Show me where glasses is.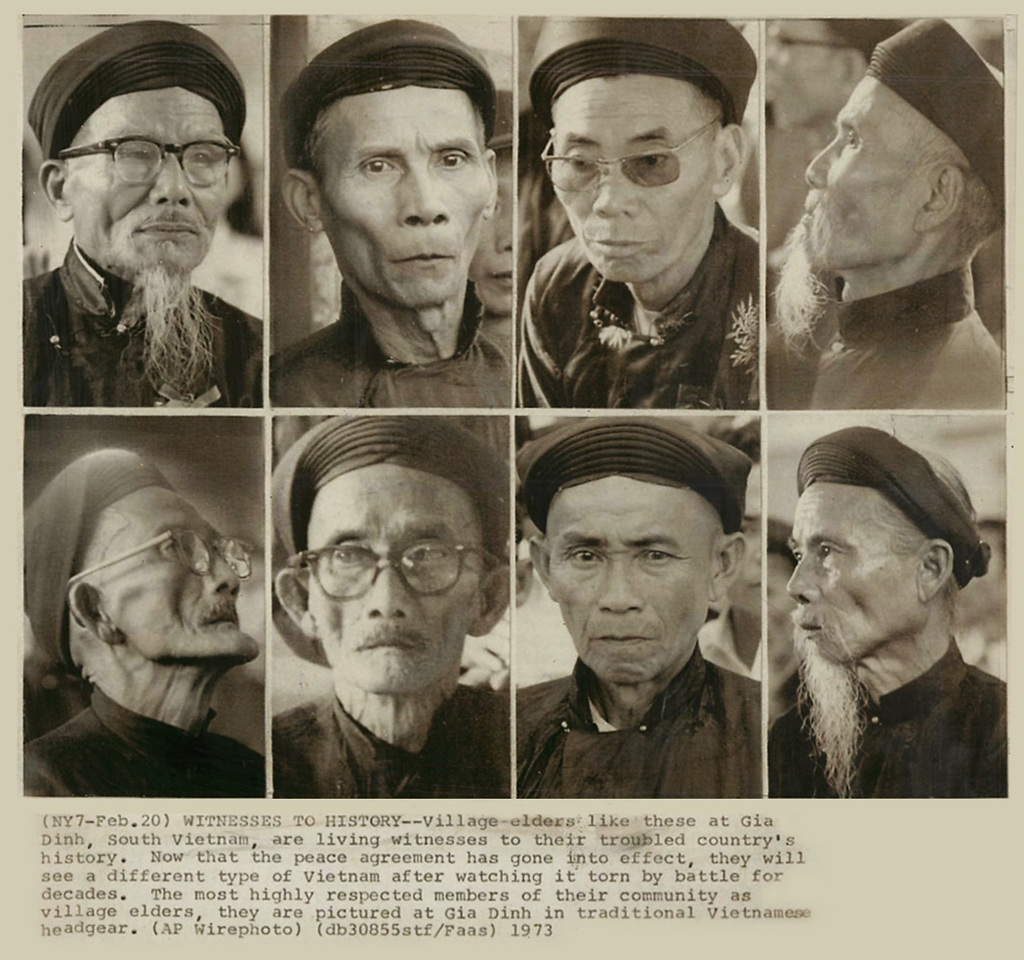
glasses is at 276/537/499/607.
